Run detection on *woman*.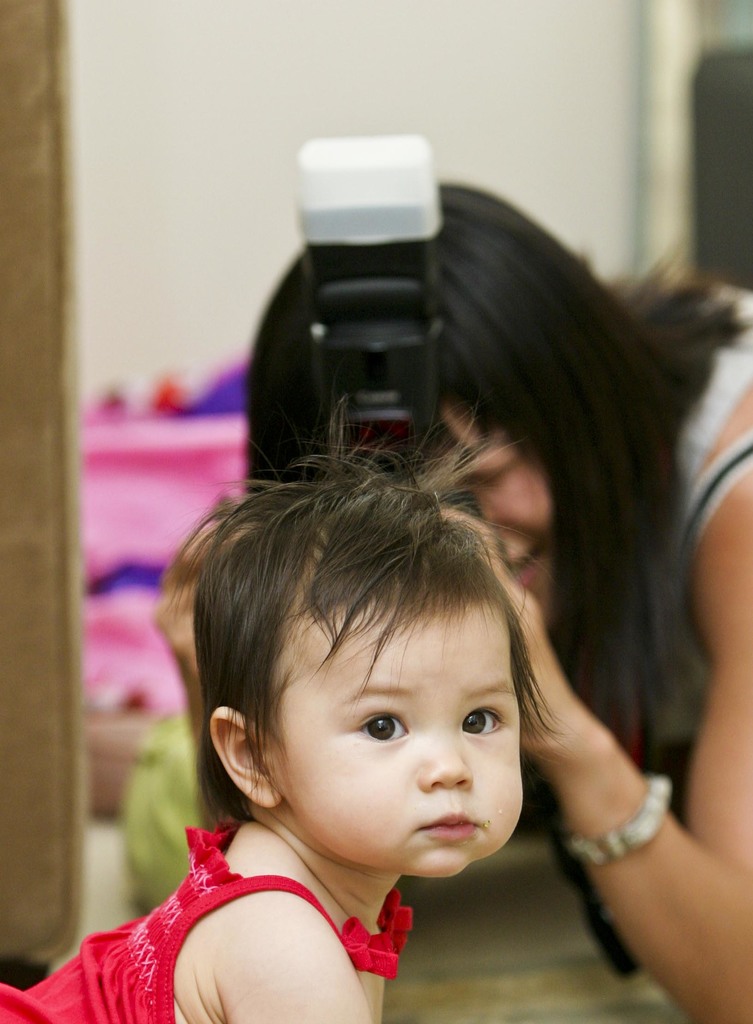
Result: [87,252,676,1011].
